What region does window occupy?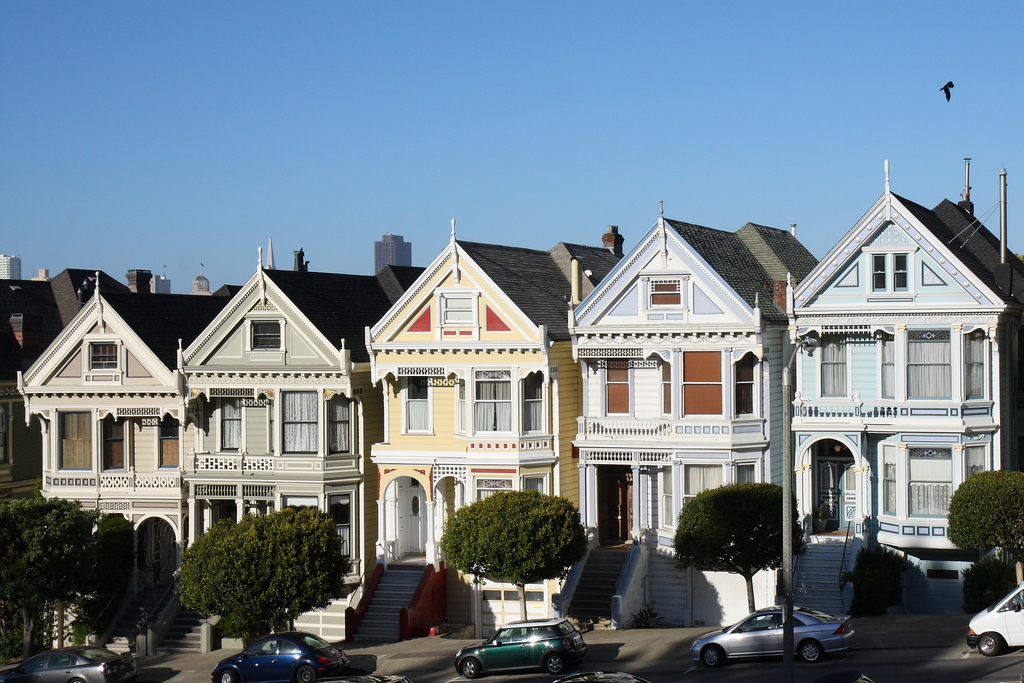
<box>328,489,358,579</box>.
